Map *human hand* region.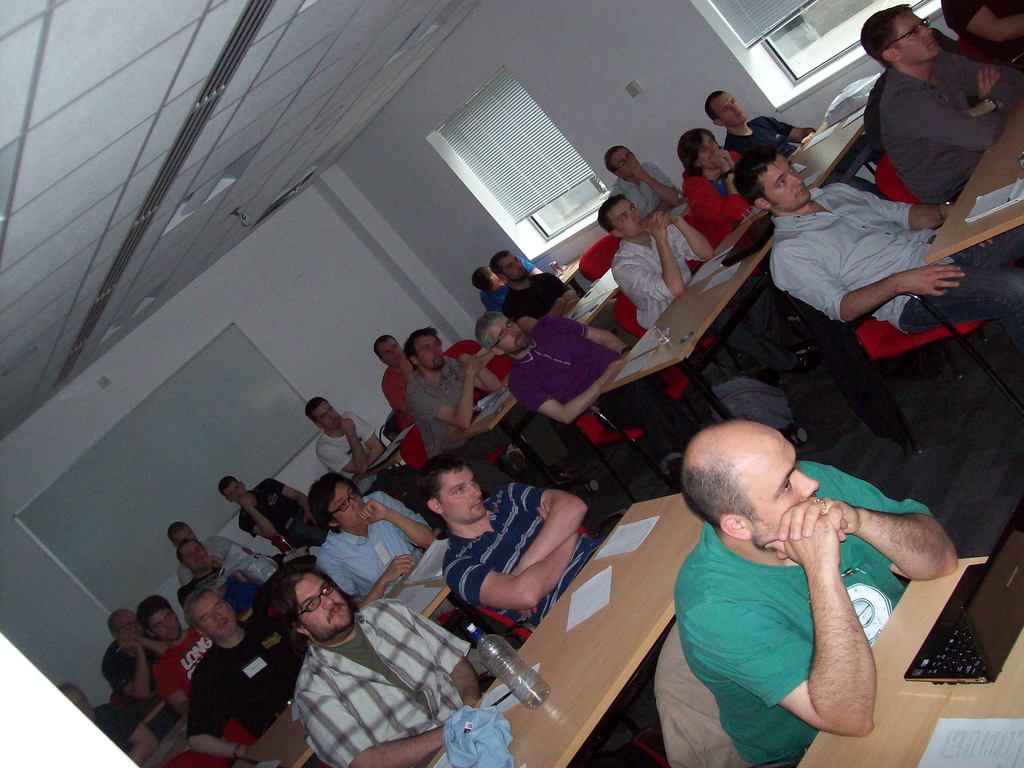
Mapped to {"left": 649, "top": 213, "right": 678, "bottom": 233}.
